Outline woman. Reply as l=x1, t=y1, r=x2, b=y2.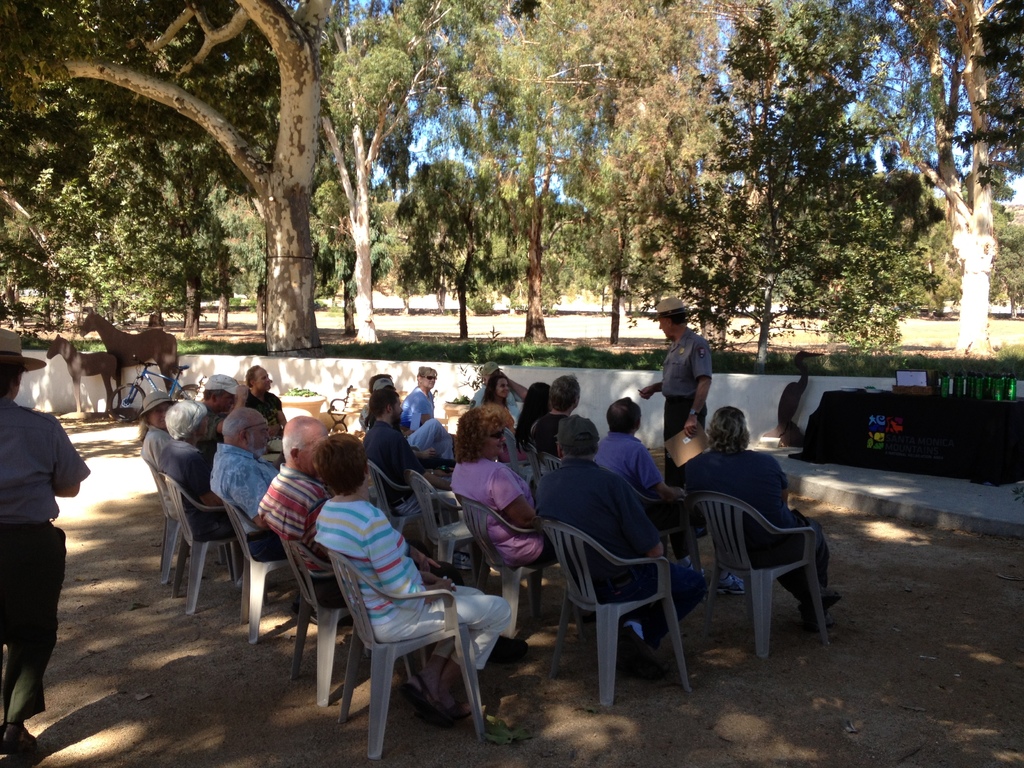
l=509, t=384, r=557, b=462.
